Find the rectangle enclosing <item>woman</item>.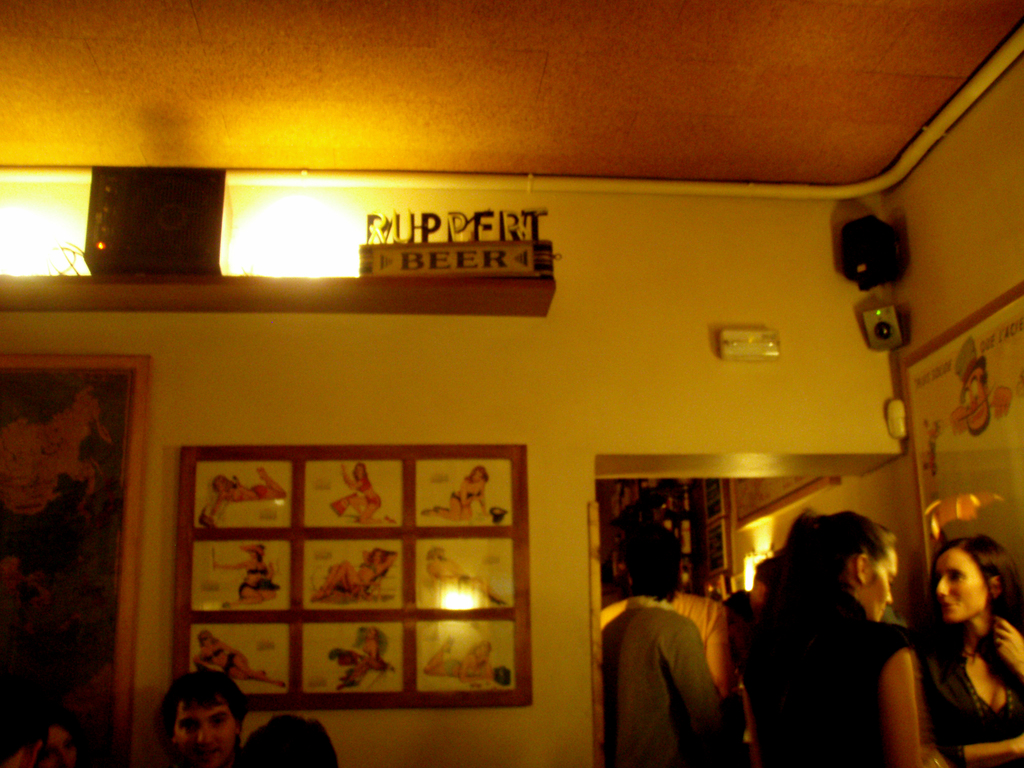
753,490,934,767.
